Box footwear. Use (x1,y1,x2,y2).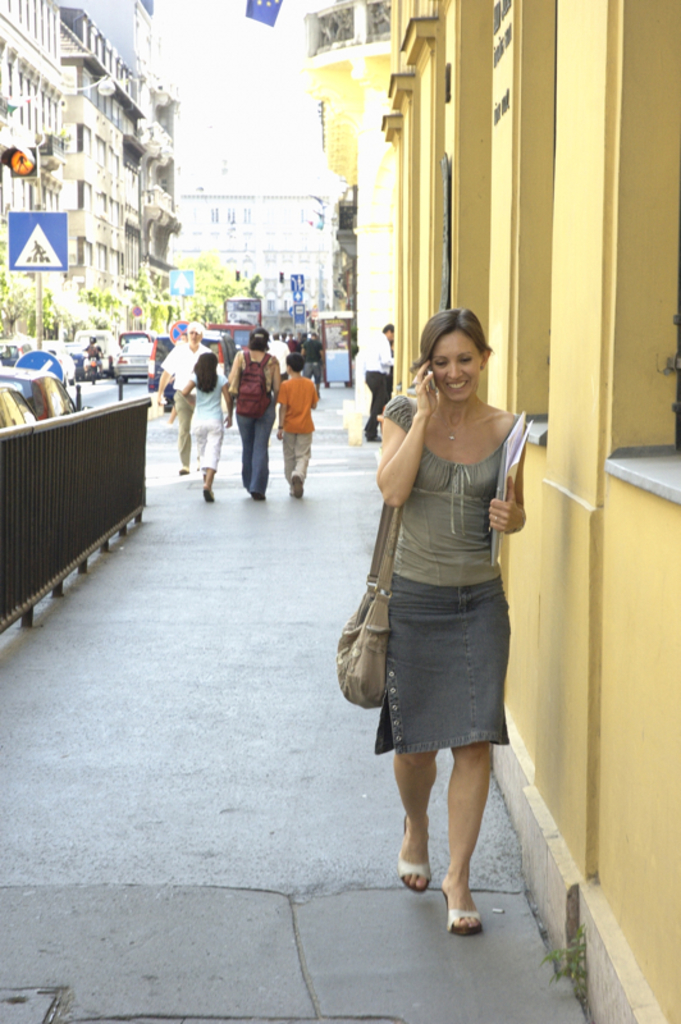
(294,475,305,499).
